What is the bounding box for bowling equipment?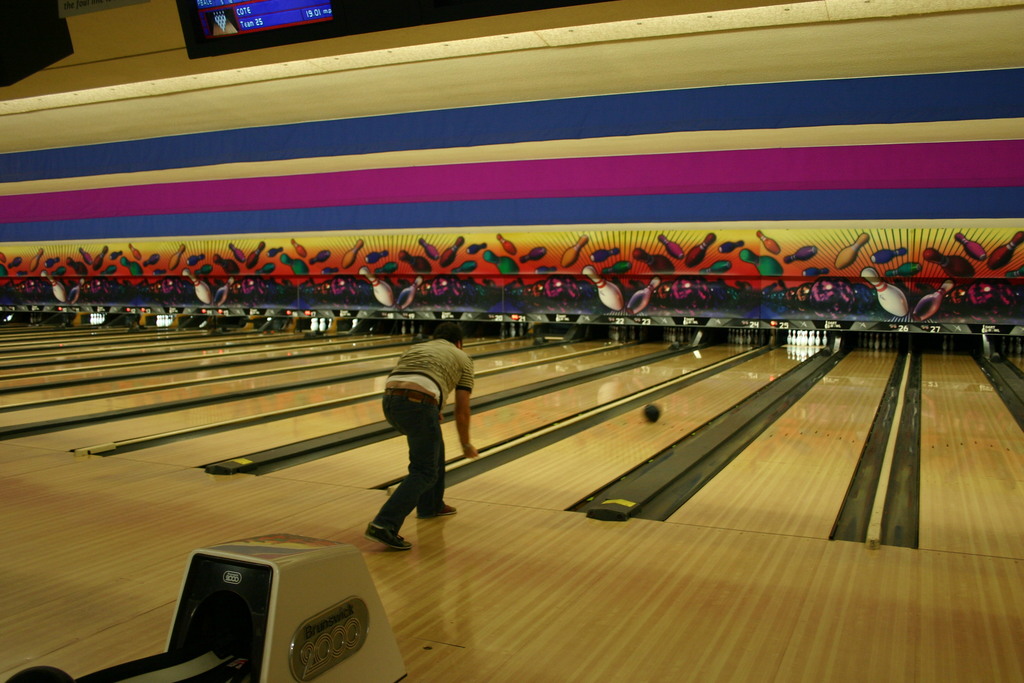
922/245/979/280.
